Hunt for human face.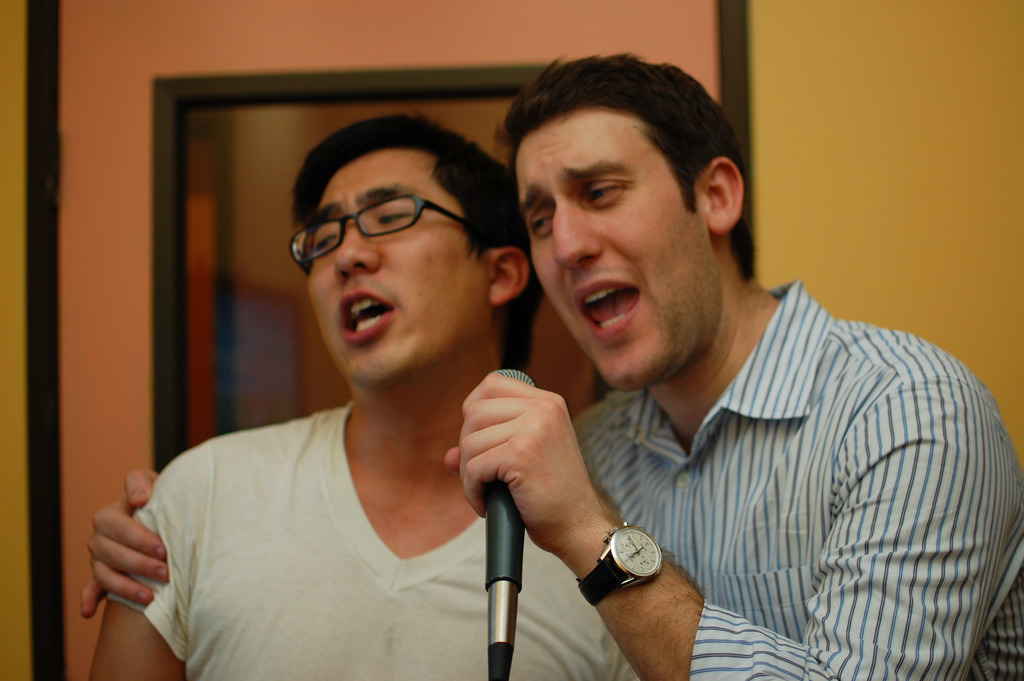
Hunted down at (512,119,723,397).
